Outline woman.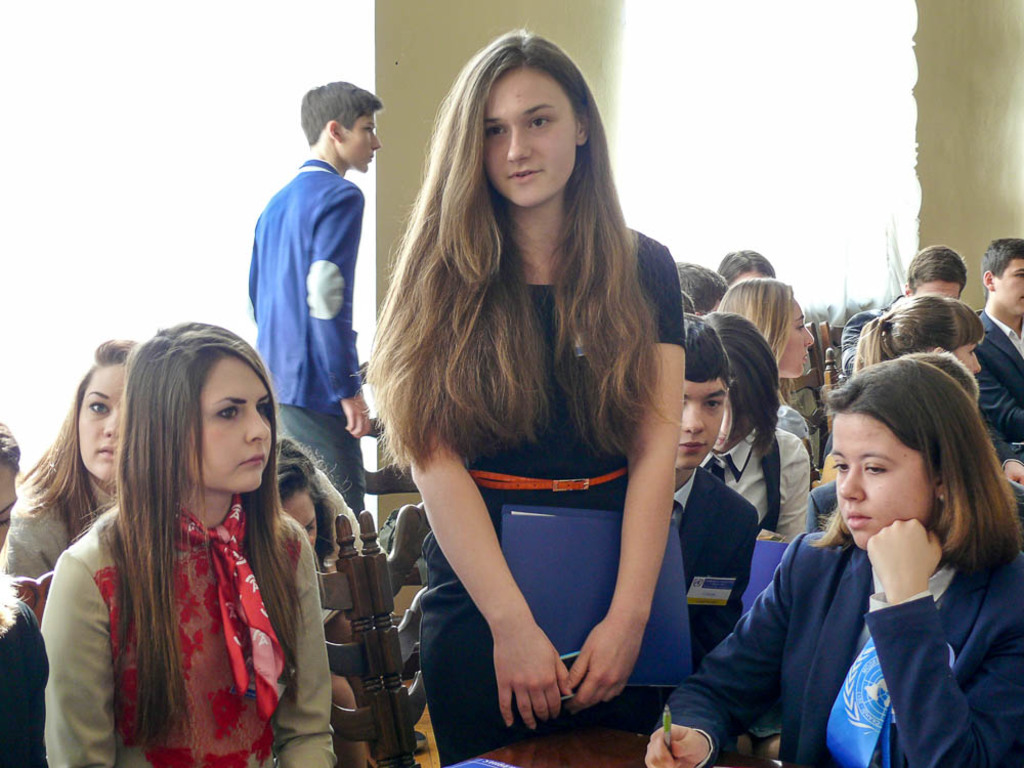
Outline: (left=719, top=360, right=1008, bottom=760).
